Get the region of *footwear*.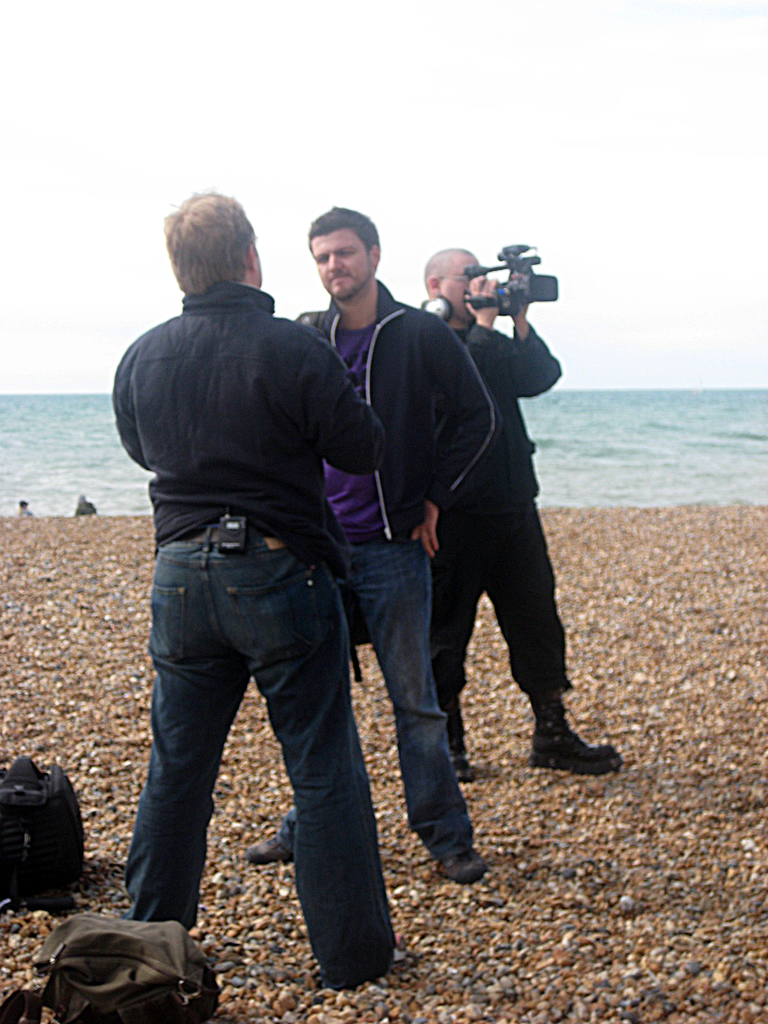
{"x1": 529, "y1": 685, "x2": 624, "y2": 774}.
